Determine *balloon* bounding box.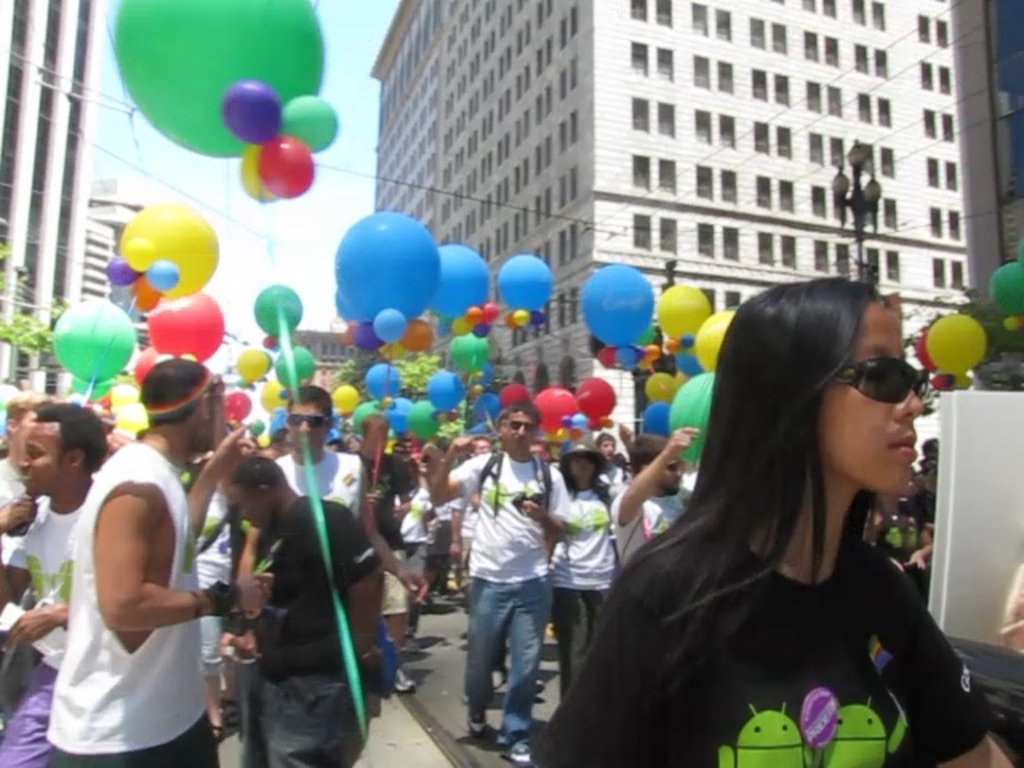
Determined: <region>221, 397, 258, 422</region>.
